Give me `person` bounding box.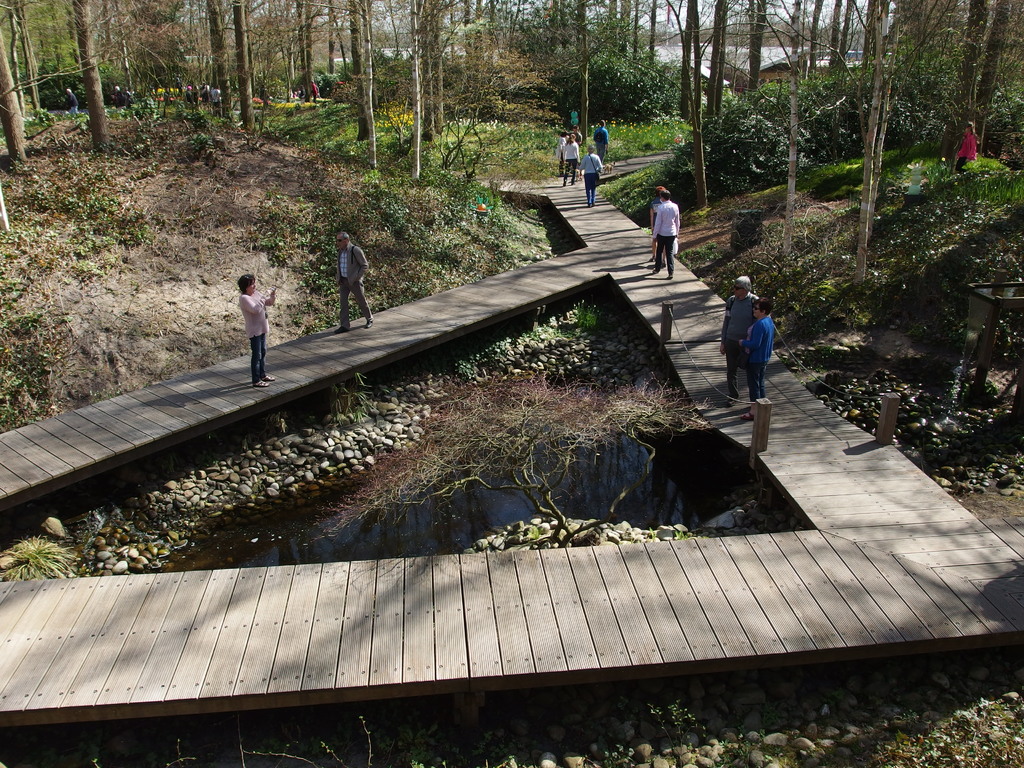
{"x1": 593, "y1": 118, "x2": 608, "y2": 161}.
